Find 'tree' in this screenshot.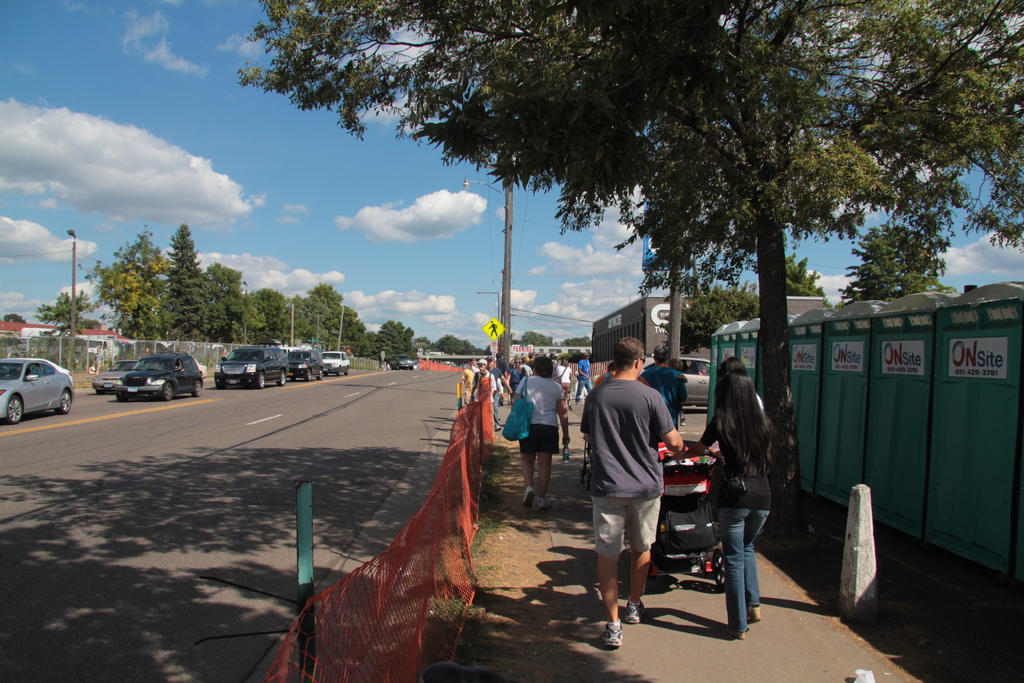
The bounding box for 'tree' is (left=33, top=288, right=93, bottom=328).
